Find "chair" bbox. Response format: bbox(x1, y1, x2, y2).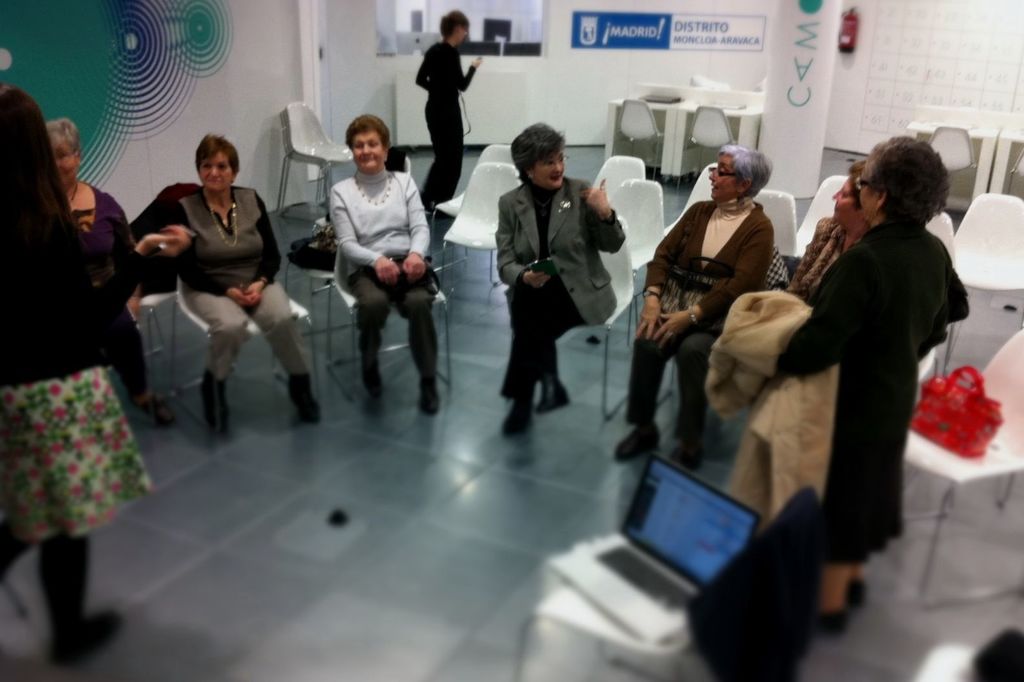
bbox(902, 329, 1023, 606).
